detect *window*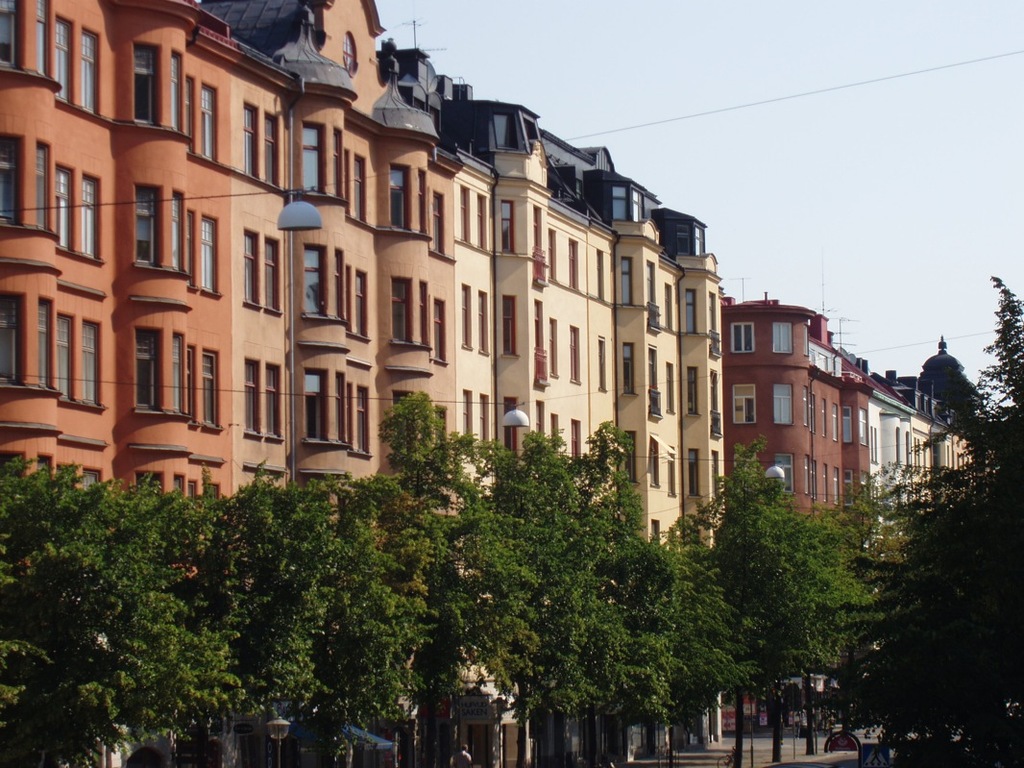
locate(461, 282, 492, 349)
